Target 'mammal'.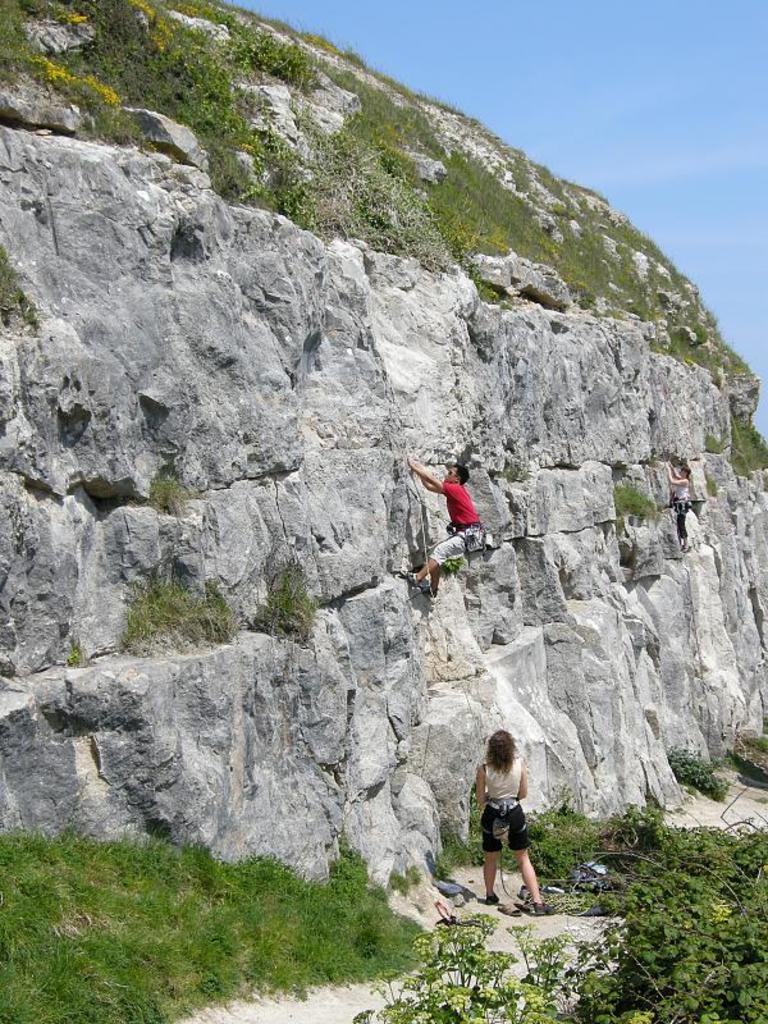
Target region: l=659, t=466, r=699, b=554.
